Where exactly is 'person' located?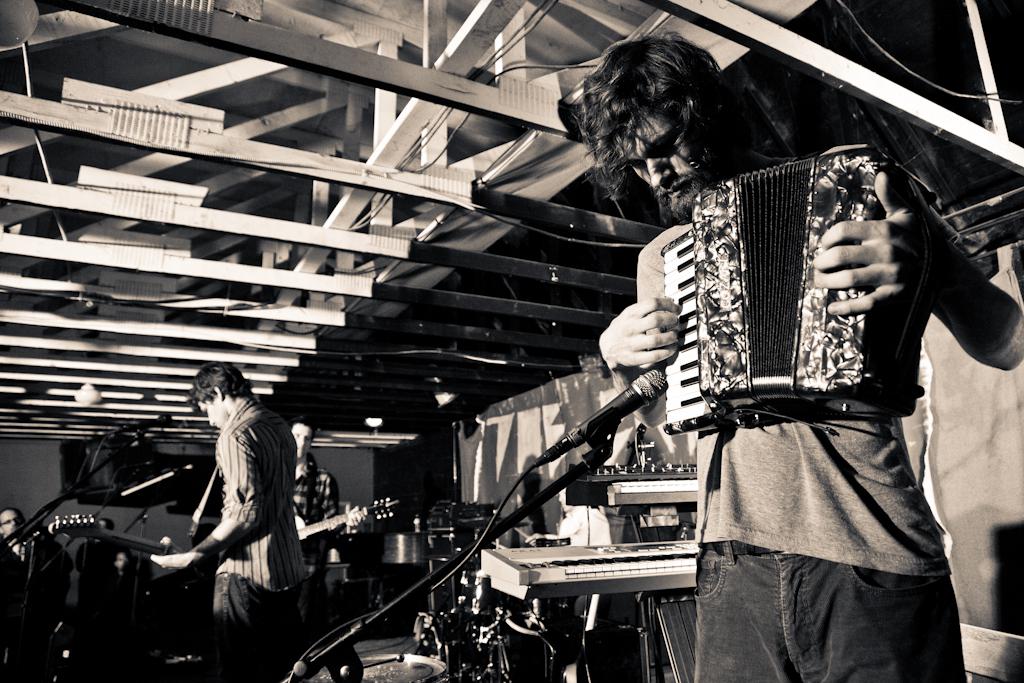
Its bounding box is region(568, 21, 1023, 682).
